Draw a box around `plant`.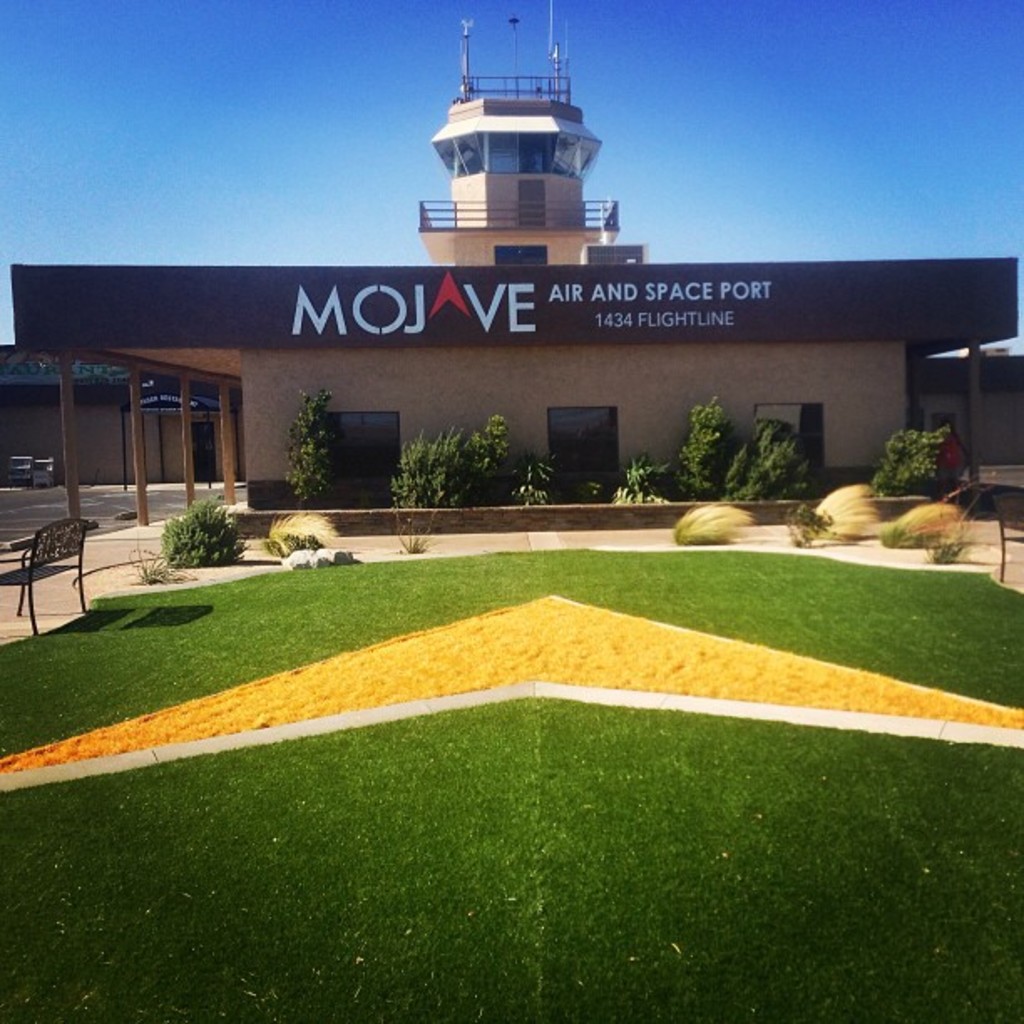
162 500 243 574.
